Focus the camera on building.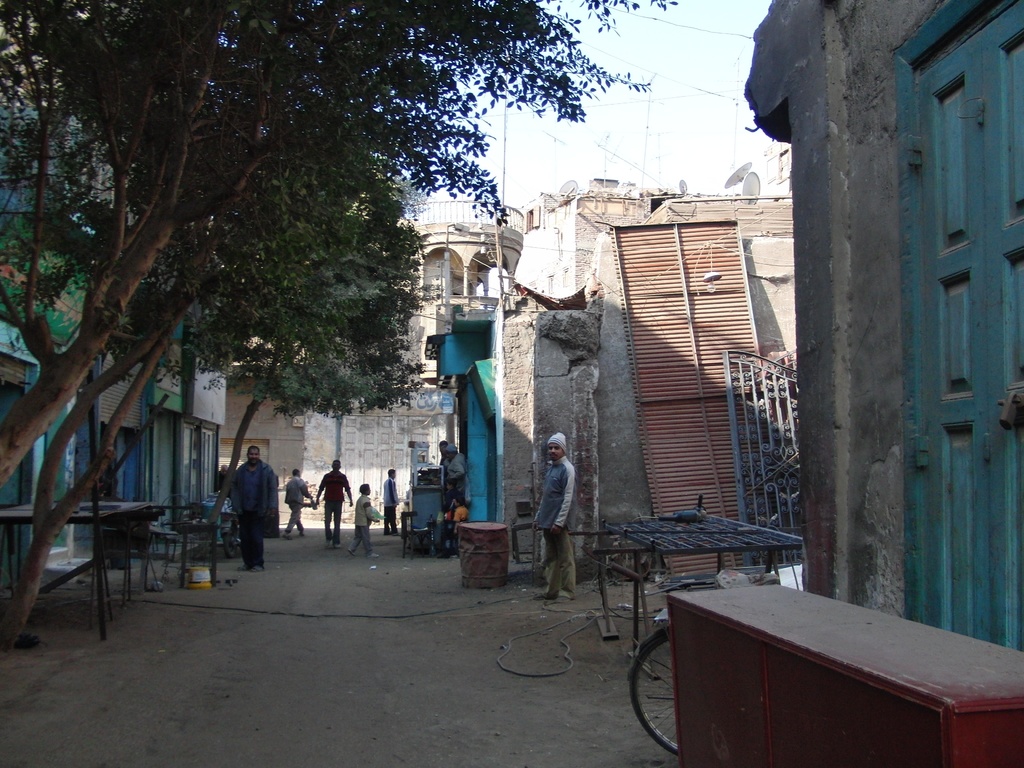
Focus region: bbox=[735, 0, 1023, 660].
